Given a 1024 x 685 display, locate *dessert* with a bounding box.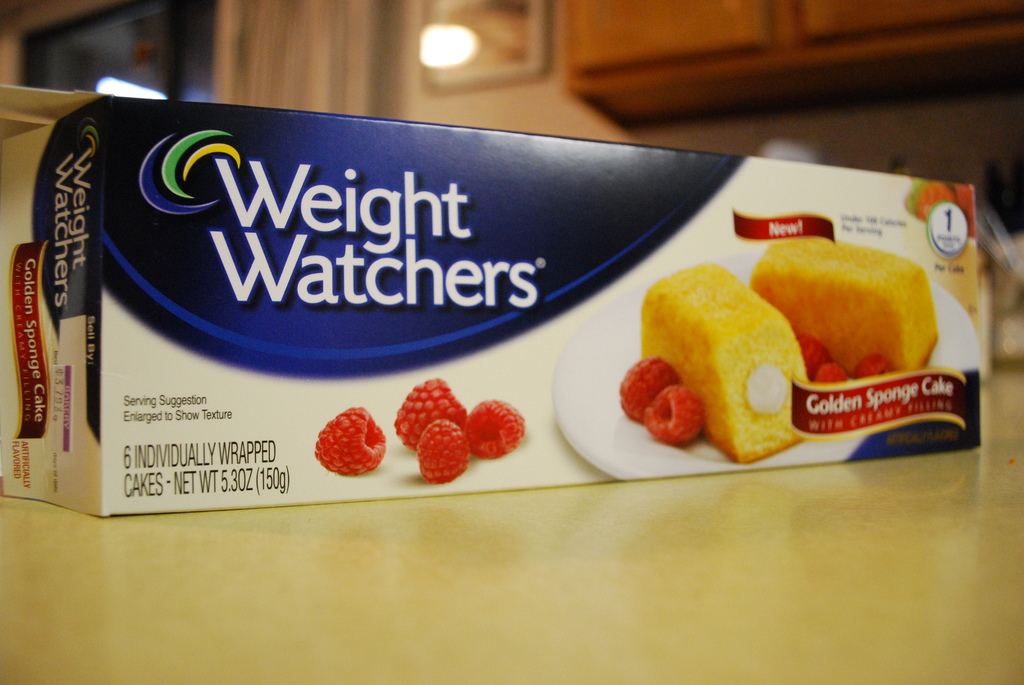
Located: region(641, 249, 814, 467).
